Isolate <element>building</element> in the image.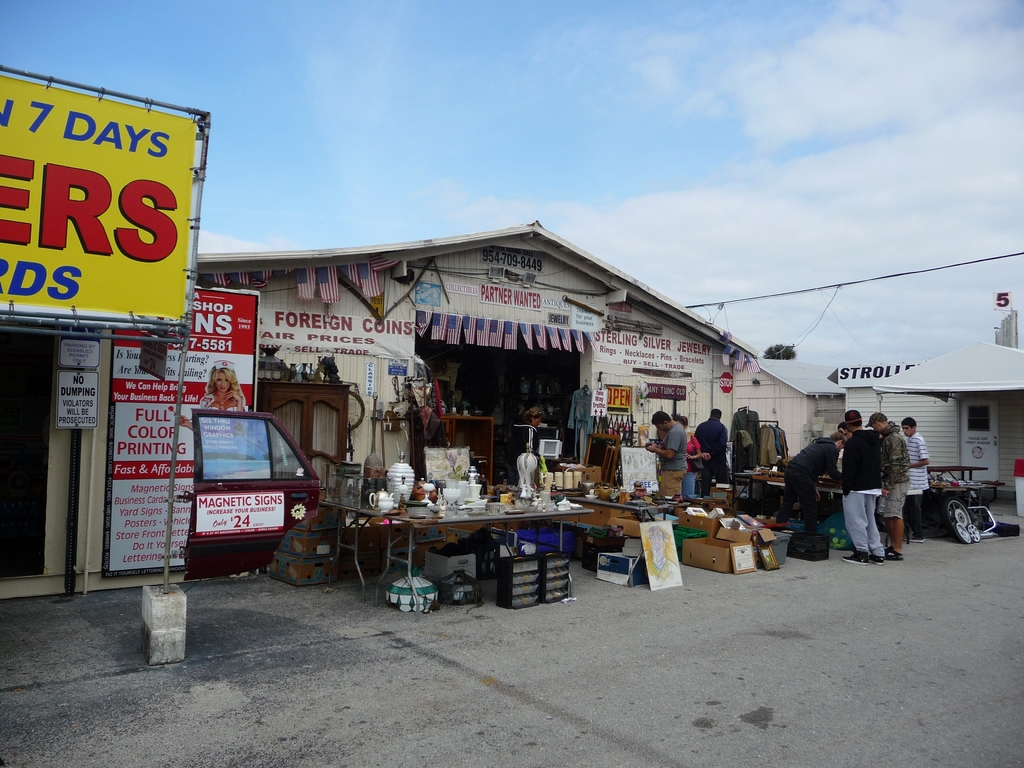
Isolated region: BBox(991, 310, 1016, 346).
